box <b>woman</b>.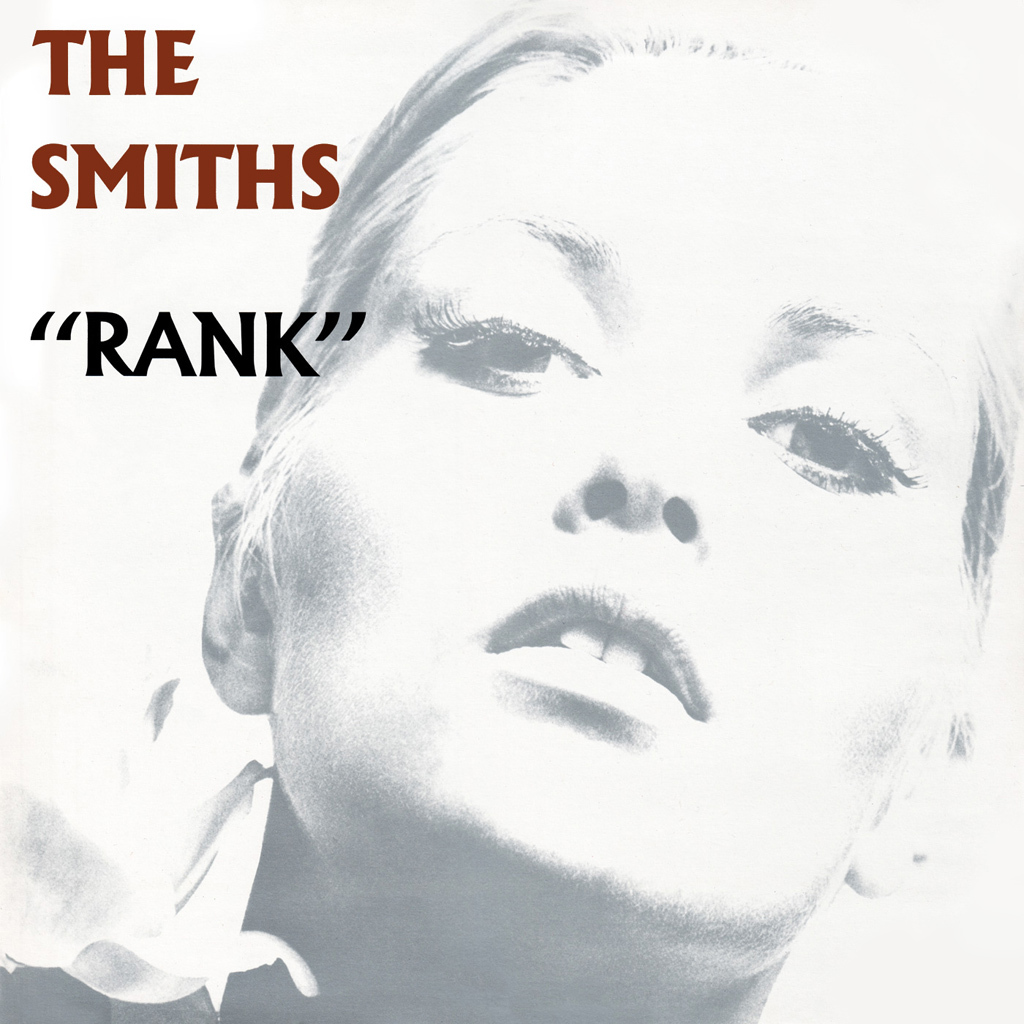
{"left": 0, "top": 0, "right": 1023, "bottom": 1023}.
